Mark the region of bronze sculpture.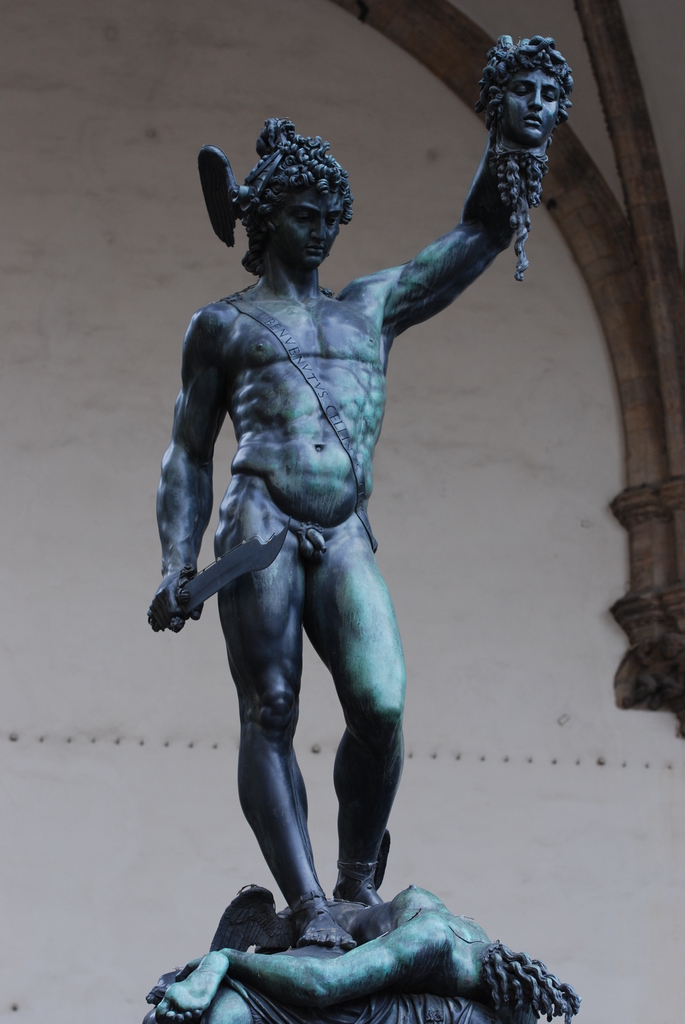
Region: {"left": 143, "top": 38, "right": 579, "bottom": 1013}.
